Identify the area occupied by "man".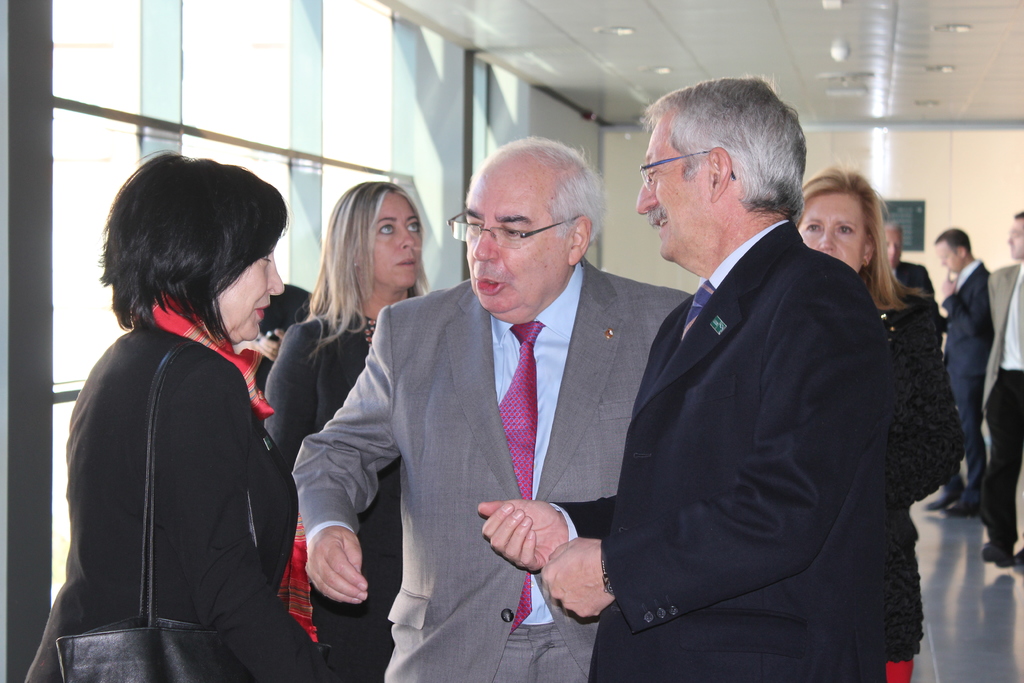
Area: (x1=289, y1=131, x2=698, y2=682).
